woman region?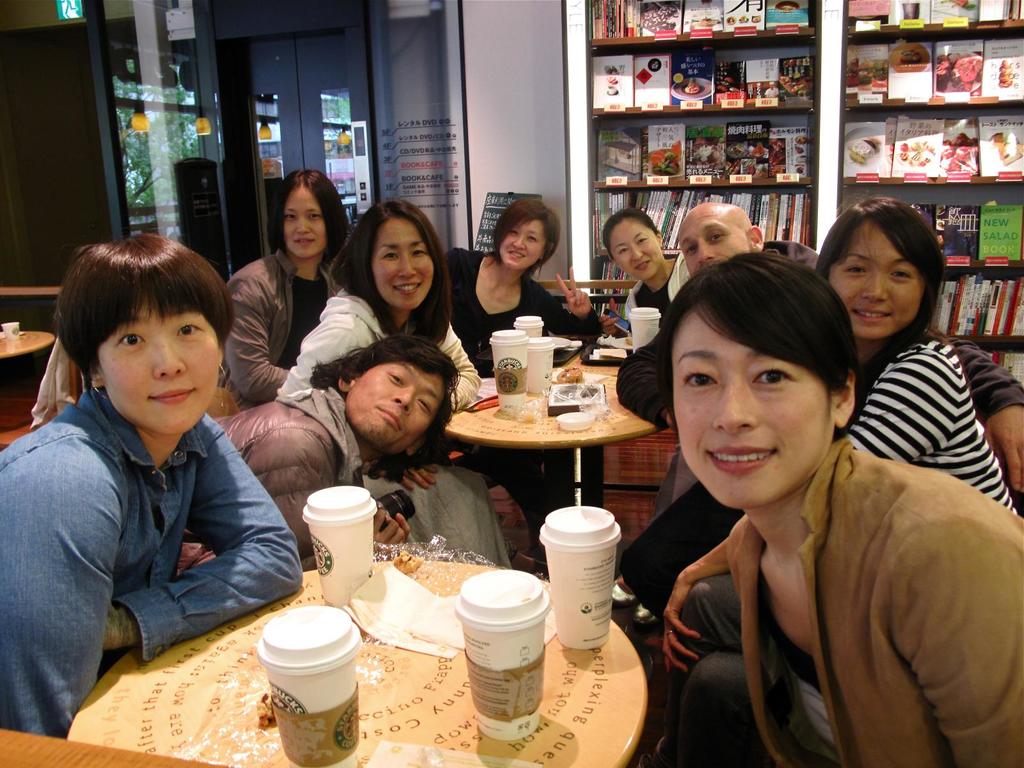
<region>0, 227, 308, 737</region>
